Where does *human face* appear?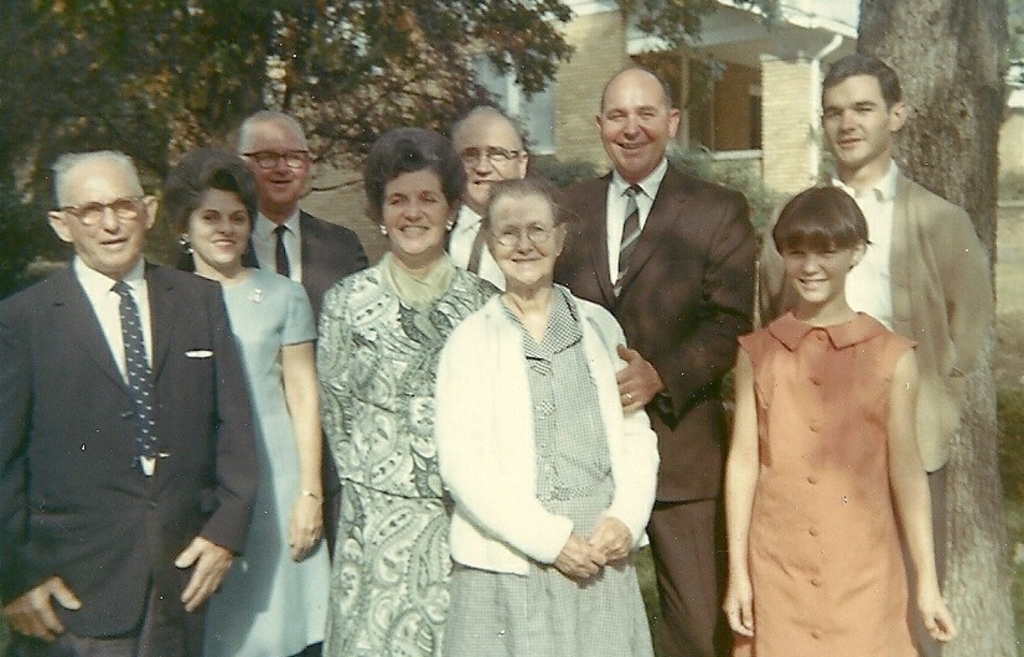
Appears at [x1=822, y1=76, x2=890, y2=161].
